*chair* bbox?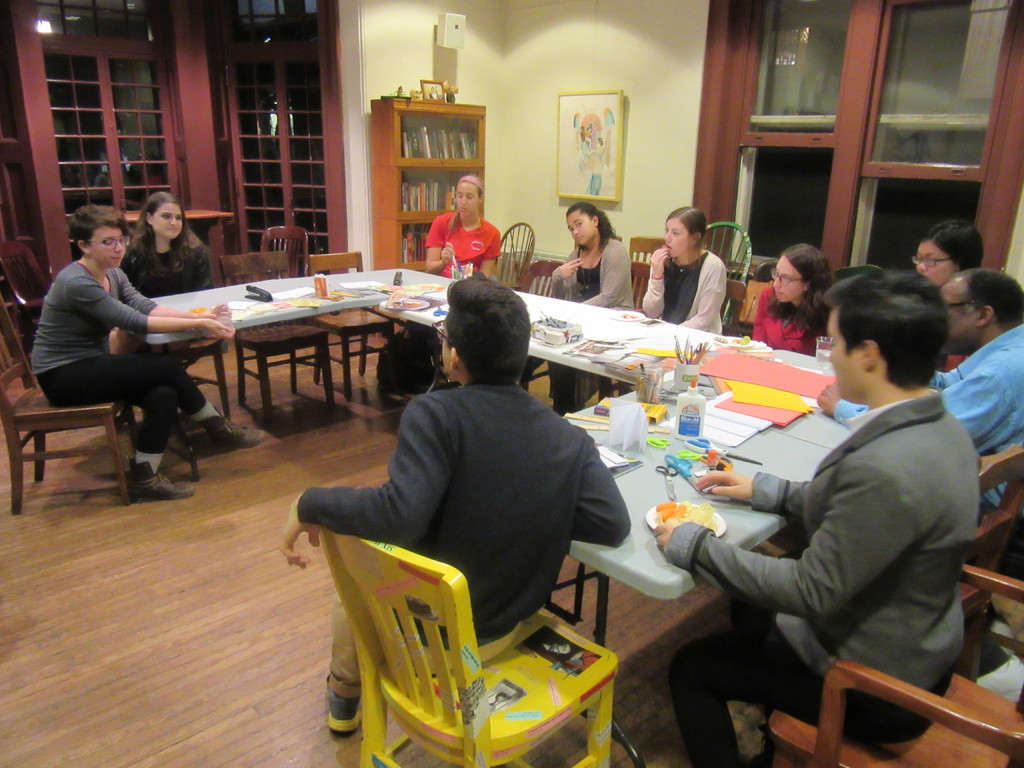
BBox(170, 253, 236, 424)
